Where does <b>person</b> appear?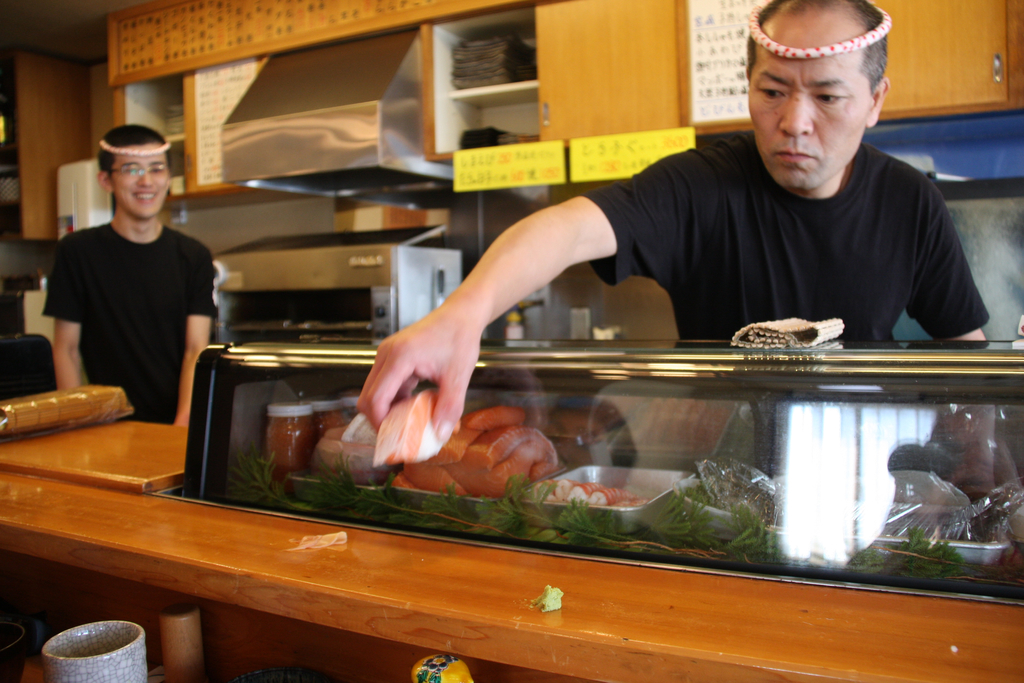
Appears at 35 109 223 443.
